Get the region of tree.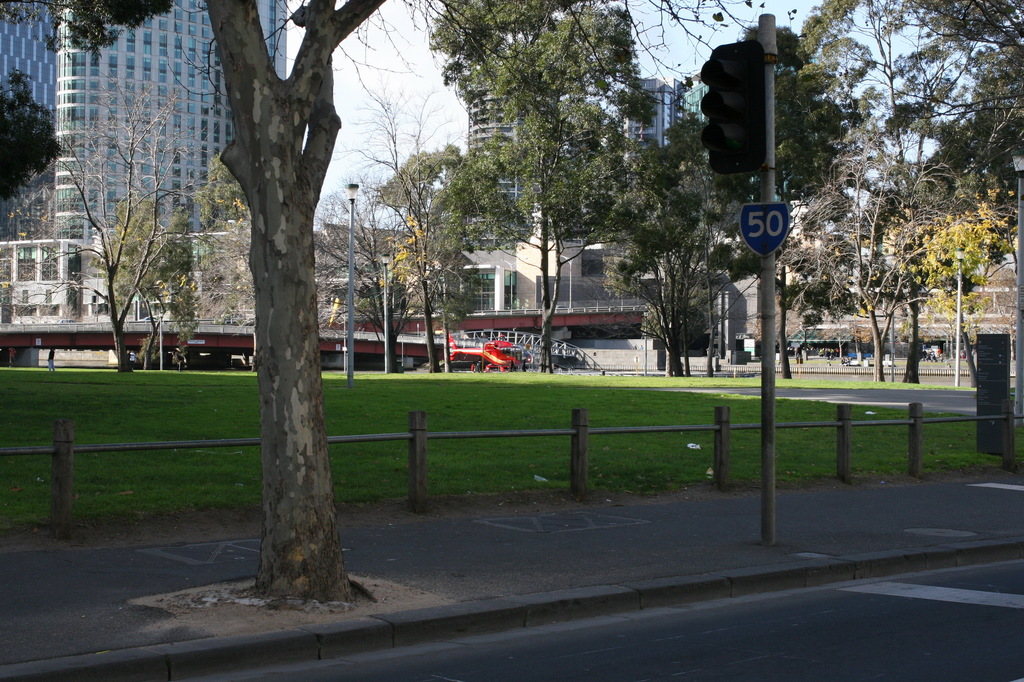
[left=799, top=160, right=989, bottom=371].
